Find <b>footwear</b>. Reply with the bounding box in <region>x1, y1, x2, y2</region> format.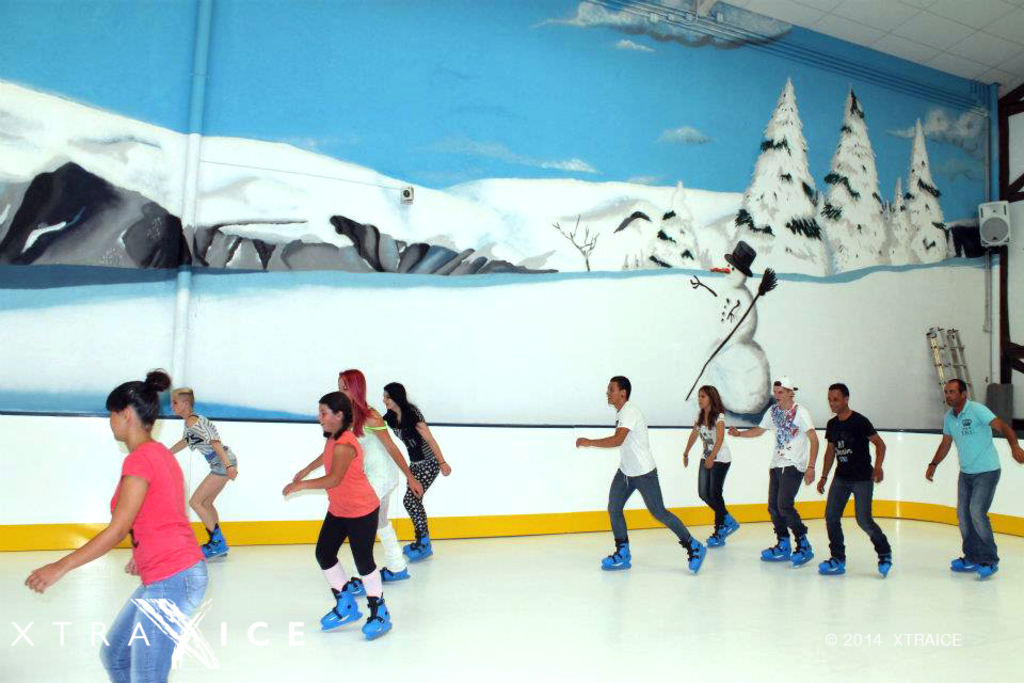
<region>766, 528, 800, 560</region>.
